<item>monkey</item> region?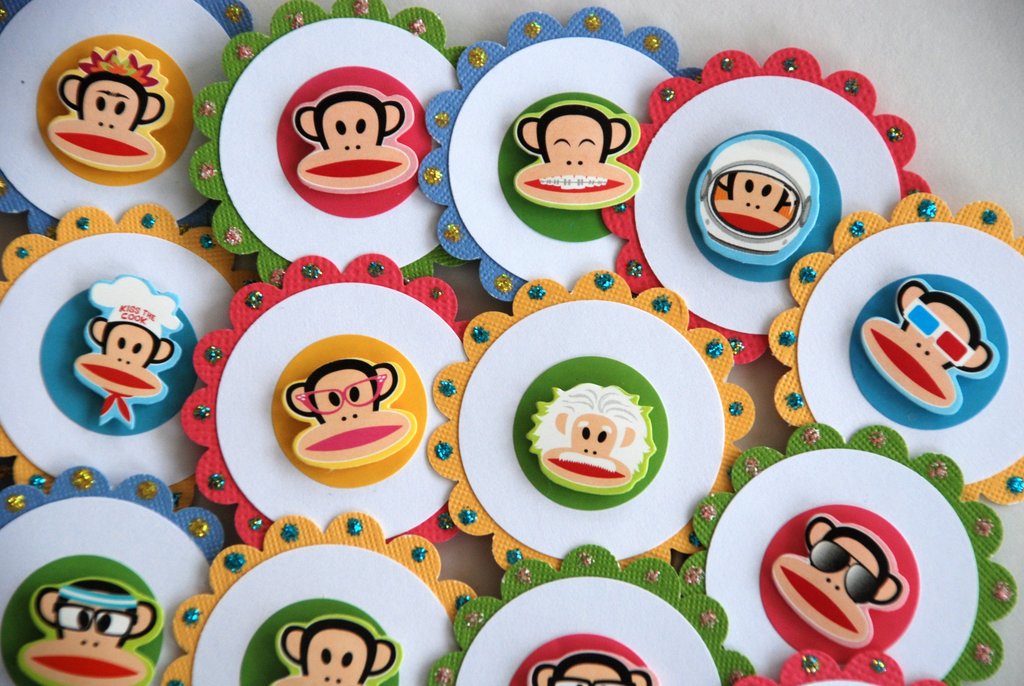
[left=261, top=616, right=406, bottom=685]
